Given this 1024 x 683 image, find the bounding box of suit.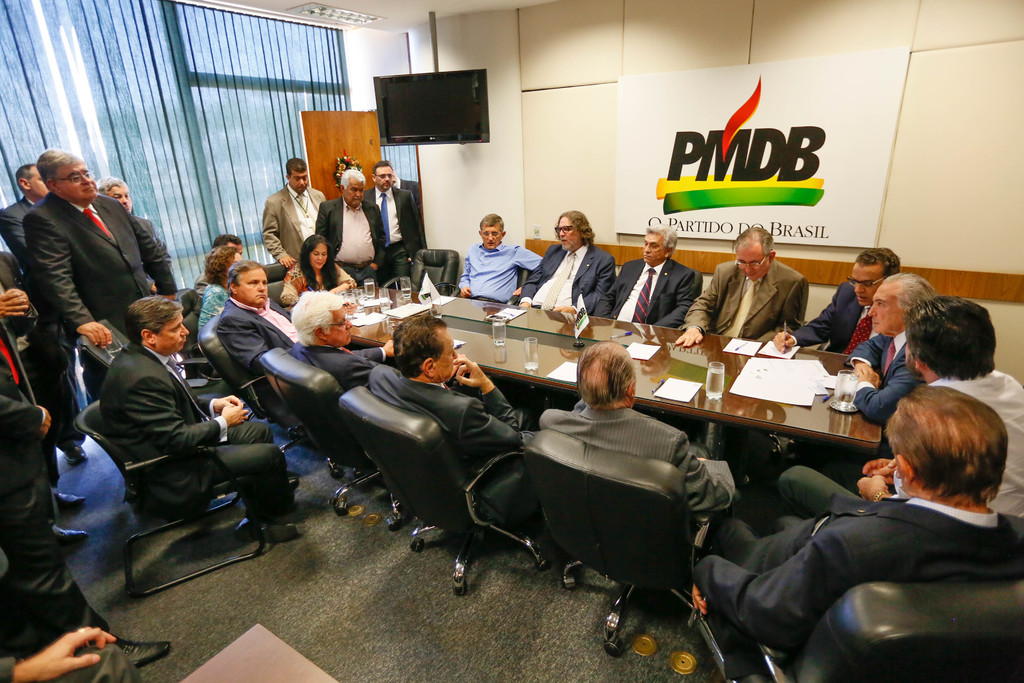
detection(16, 186, 187, 341).
